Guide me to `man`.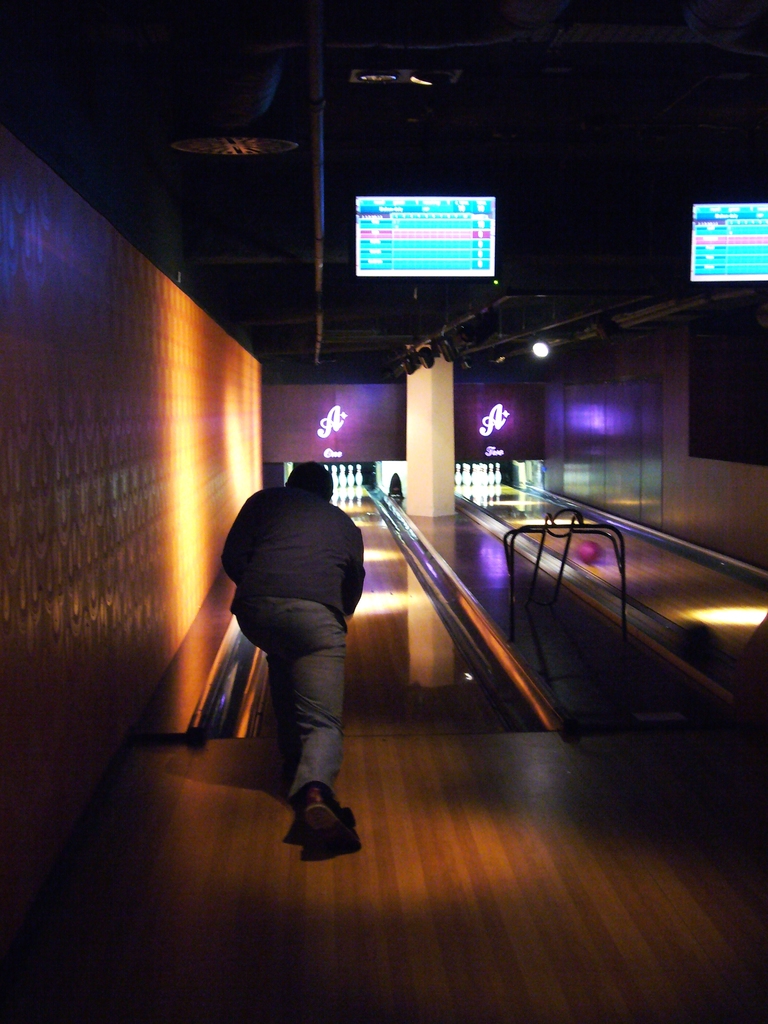
Guidance: pyautogui.locateOnScreen(194, 440, 398, 822).
